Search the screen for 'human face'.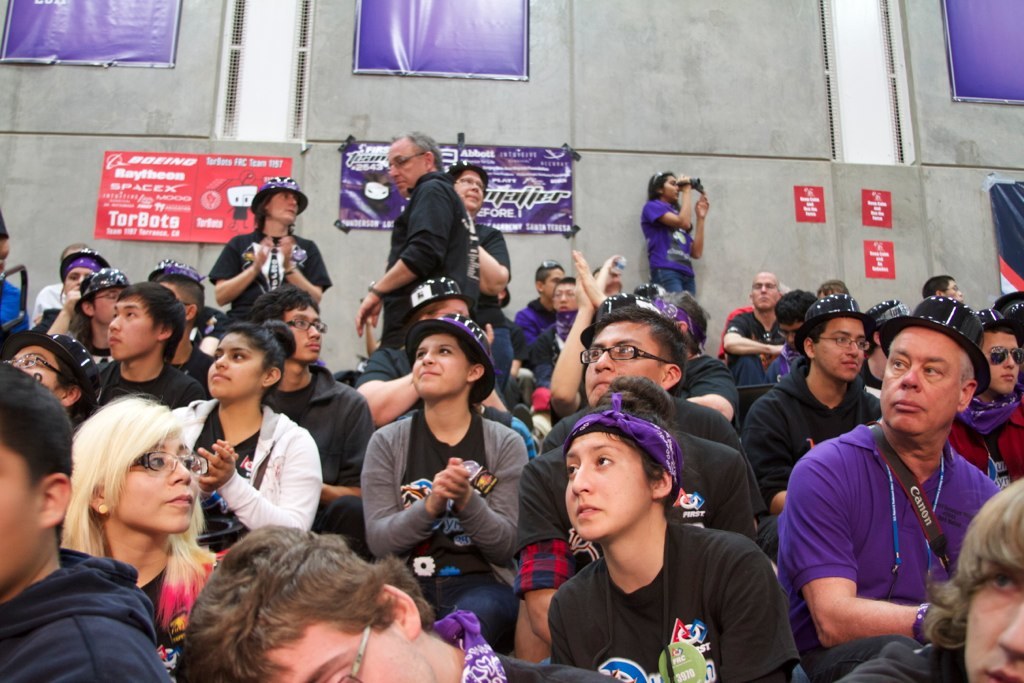
Found at {"x1": 413, "y1": 334, "x2": 473, "y2": 398}.
